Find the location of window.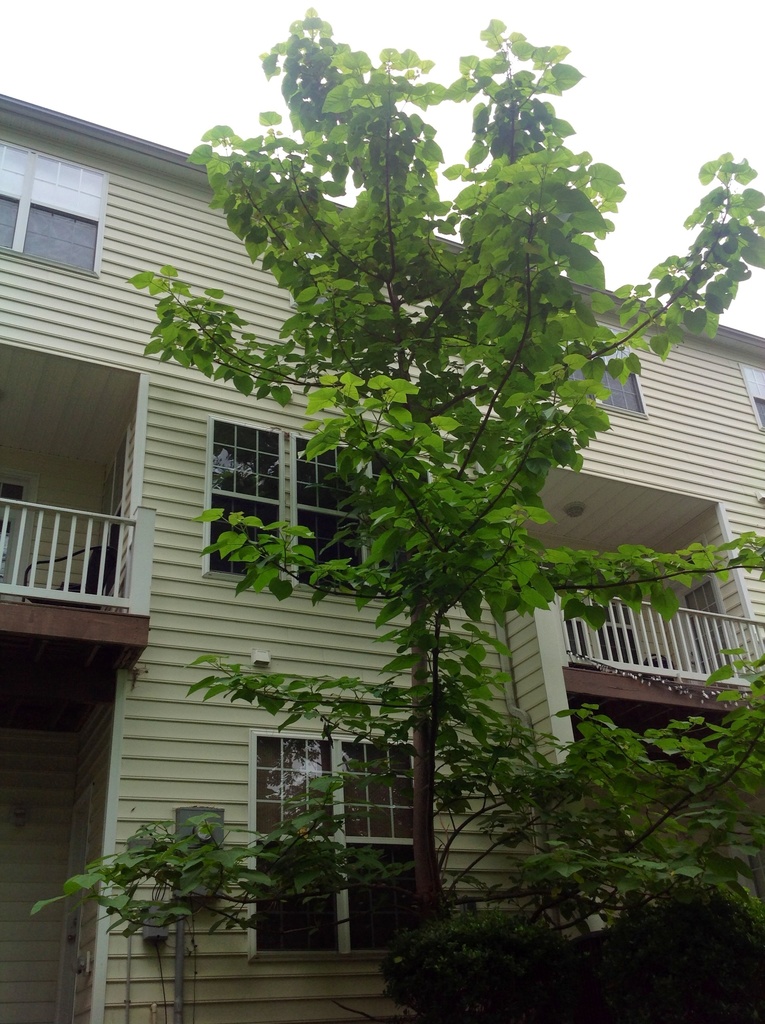
Location: l=0, t=131, r=122, b=281.
